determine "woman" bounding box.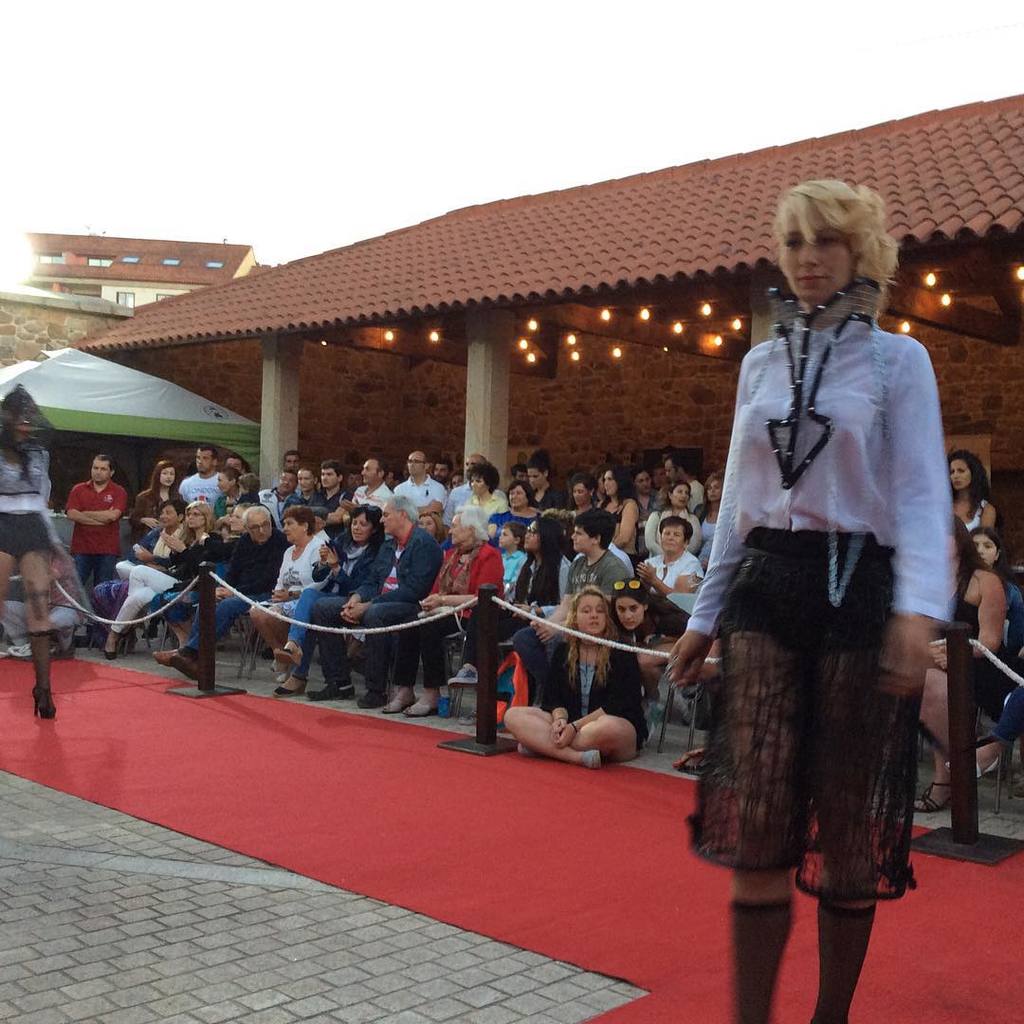
Determined: locate(131, 462, 190, 536).
